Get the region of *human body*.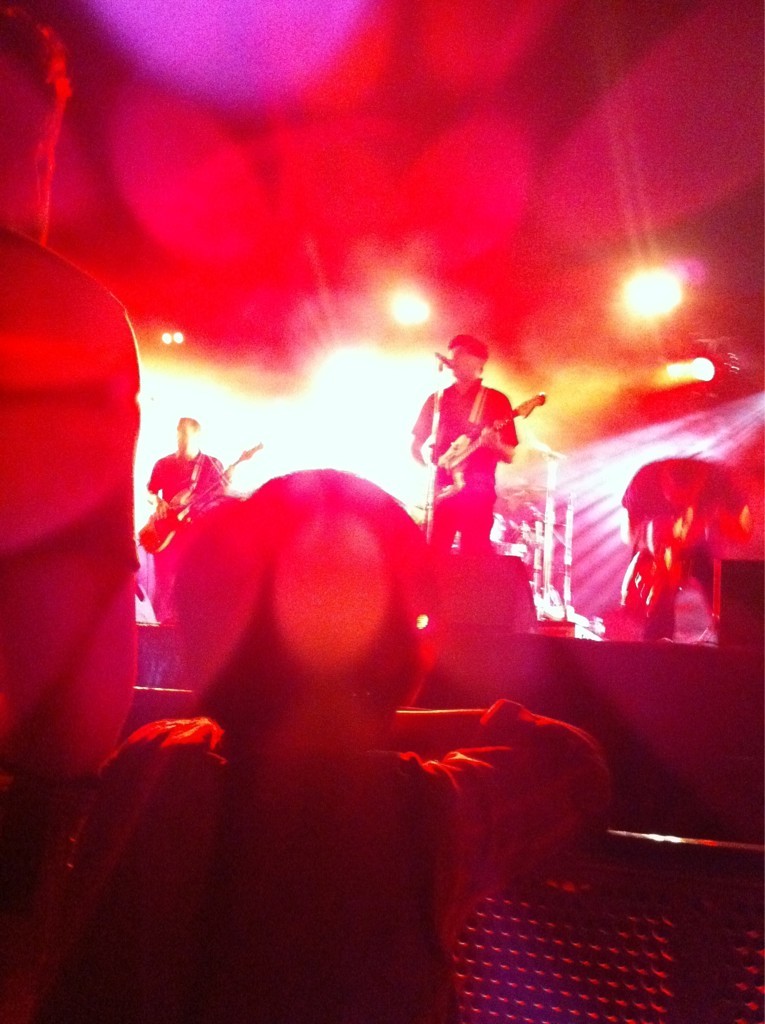
BBox(145, 420, 230, 602).
